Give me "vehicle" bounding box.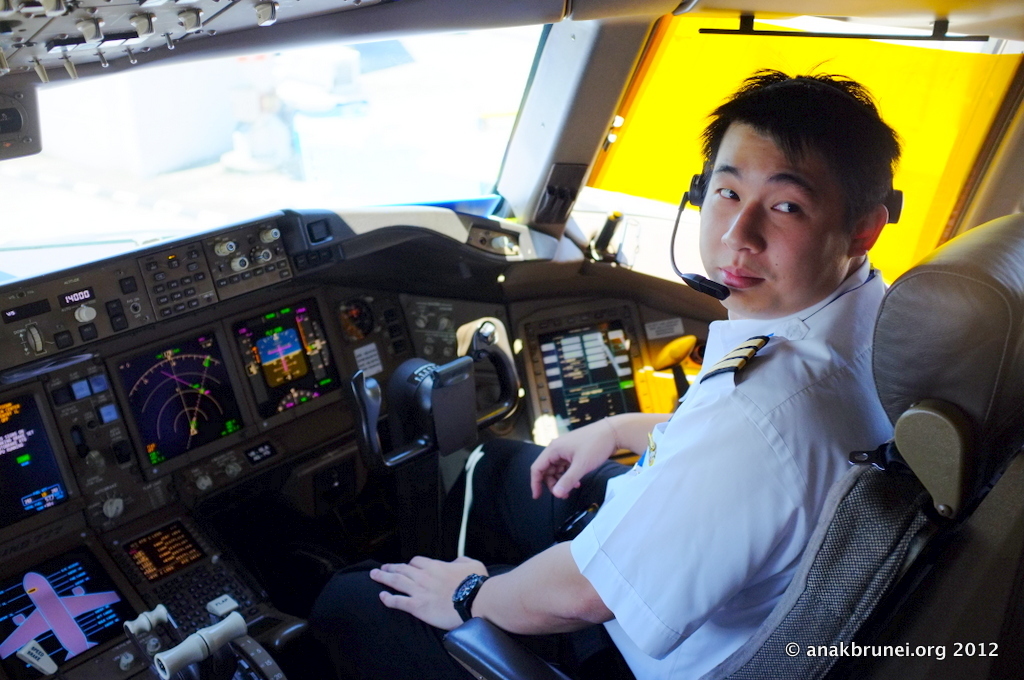
(0,0,1023,679).
